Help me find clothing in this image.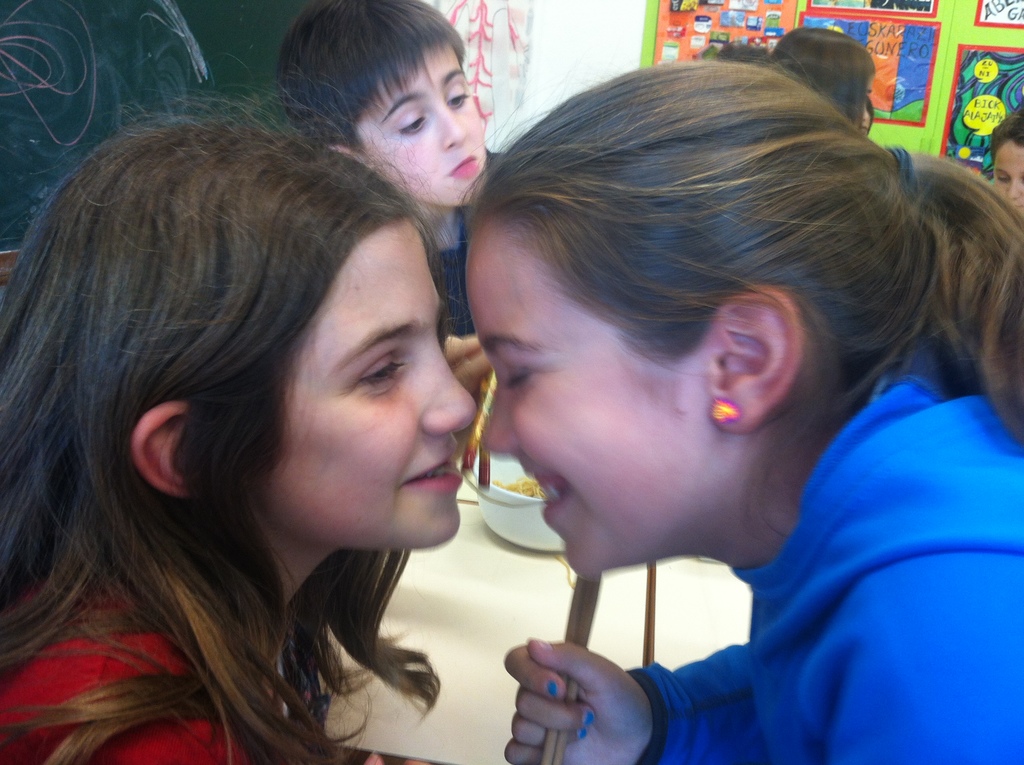
Found it: box(392, 129, 515, 337).
